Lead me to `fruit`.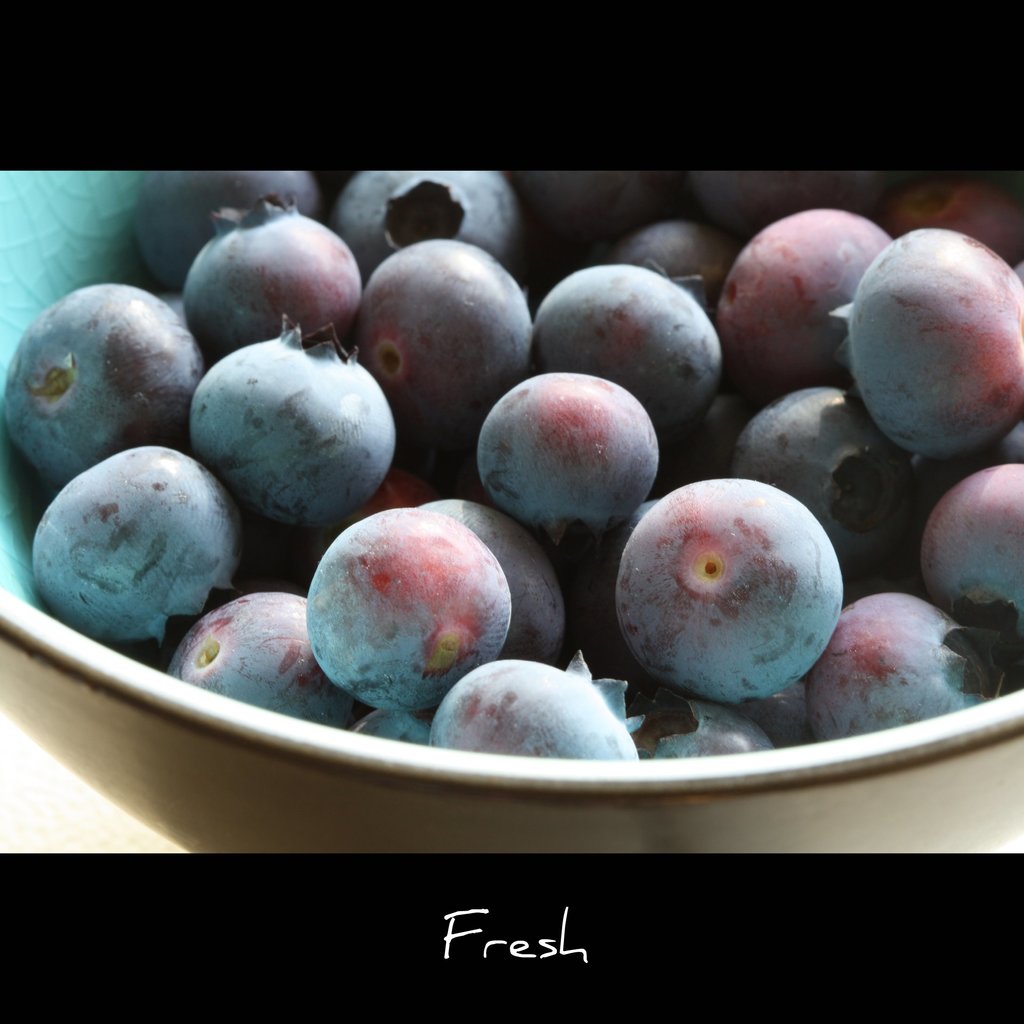
Lead to (611,473,844,704).
